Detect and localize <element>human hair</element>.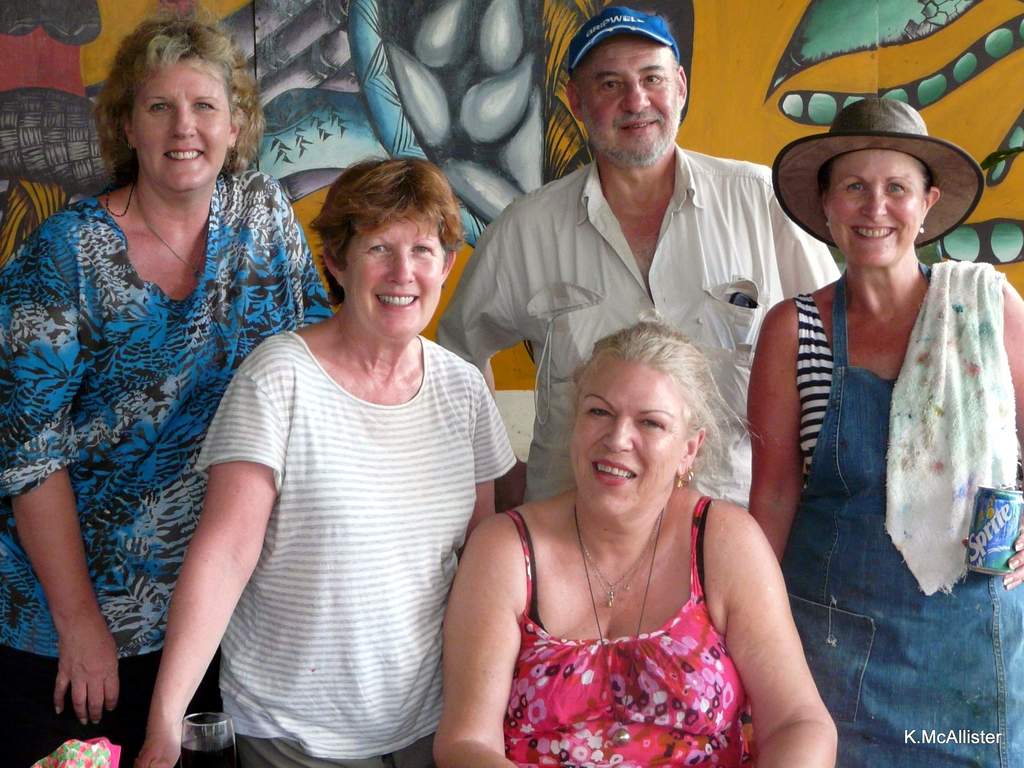
Localized at (x1=99, y1=20, x2=266, y2=183).
